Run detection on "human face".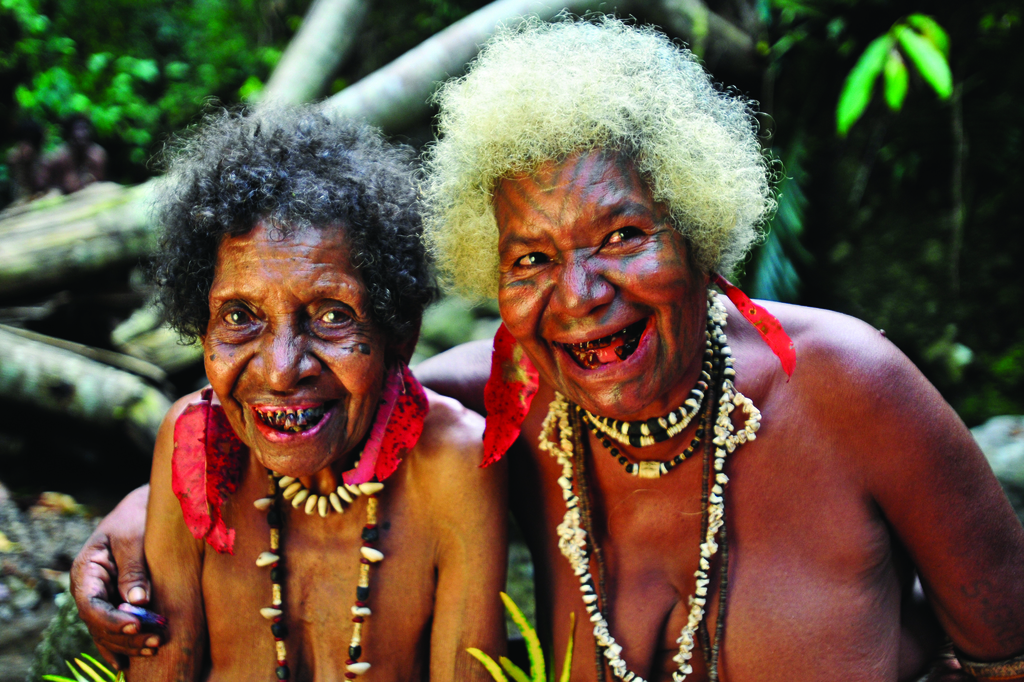
Result: Rect(204, 220, 378, 482).
